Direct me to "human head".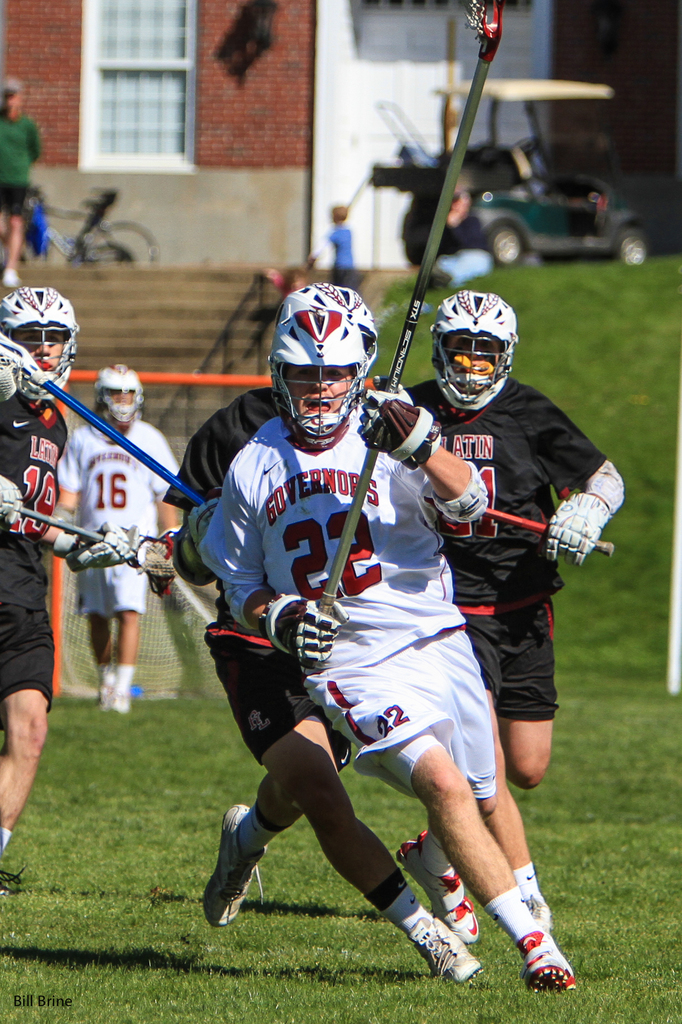
Direction: 1, 316, 79, 379.
